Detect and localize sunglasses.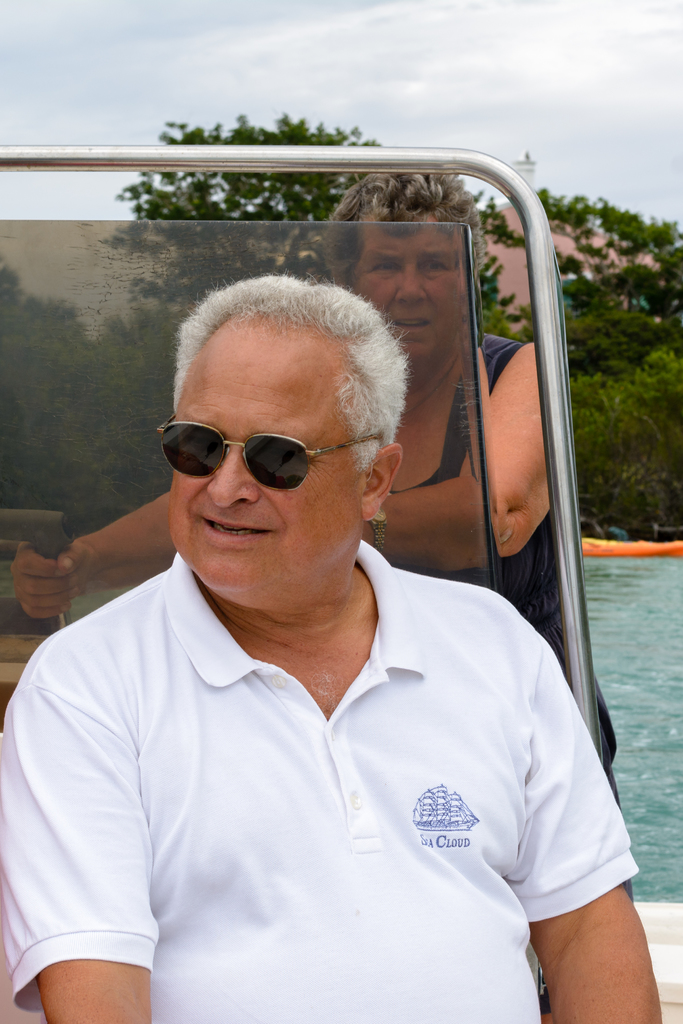
Localized at (left=158, top=412, right=383, bottom=493).
